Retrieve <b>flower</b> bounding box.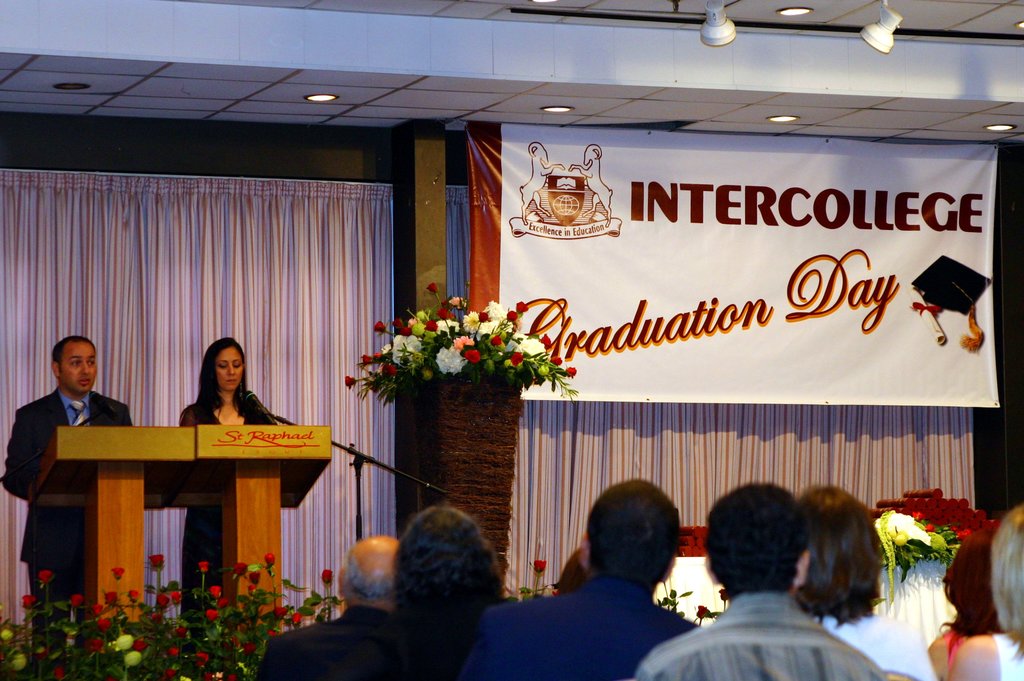
Bounding box: BBox(235, 637, 241, 646).
